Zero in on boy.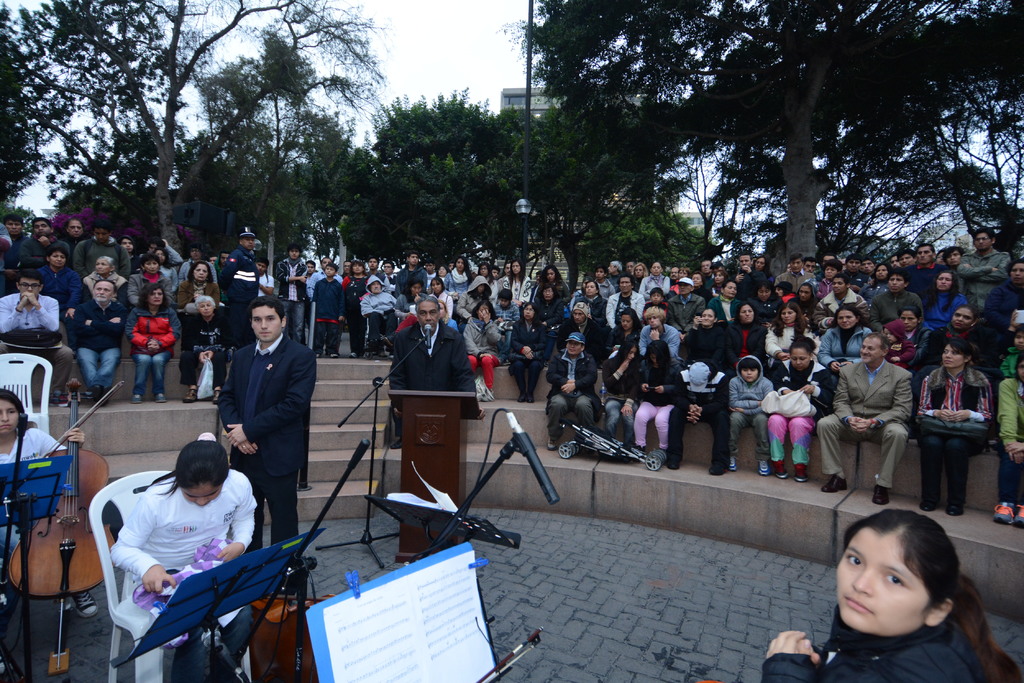
Zeroed in: {"x1": 342, "y1": 261, "x2": 369, "y2": 356}.
